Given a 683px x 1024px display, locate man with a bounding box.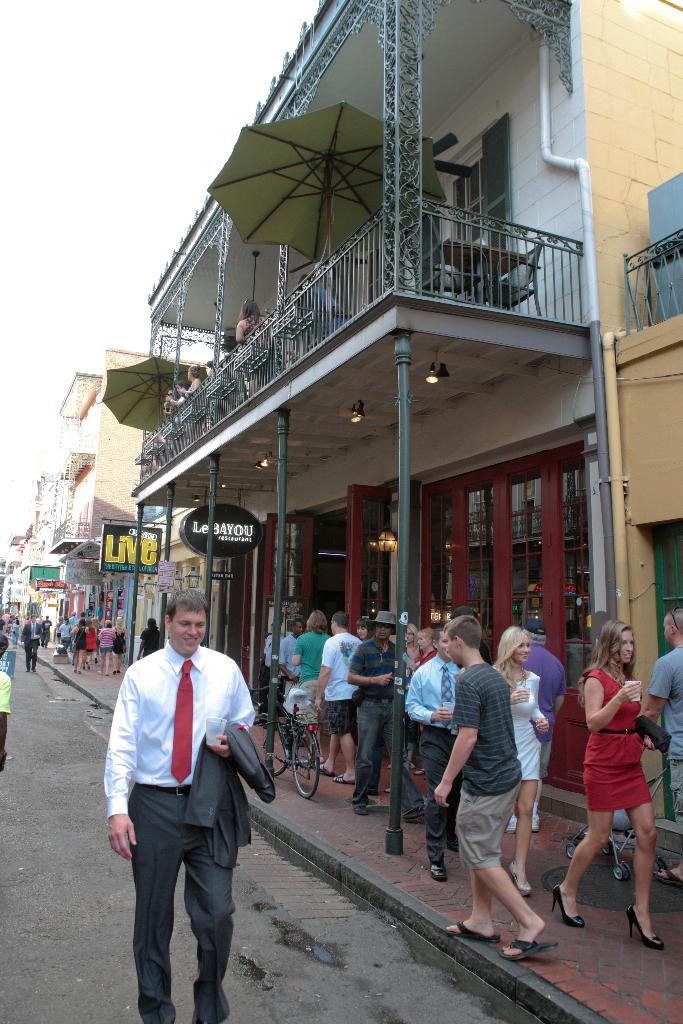
Located: (313,612,360,784).
